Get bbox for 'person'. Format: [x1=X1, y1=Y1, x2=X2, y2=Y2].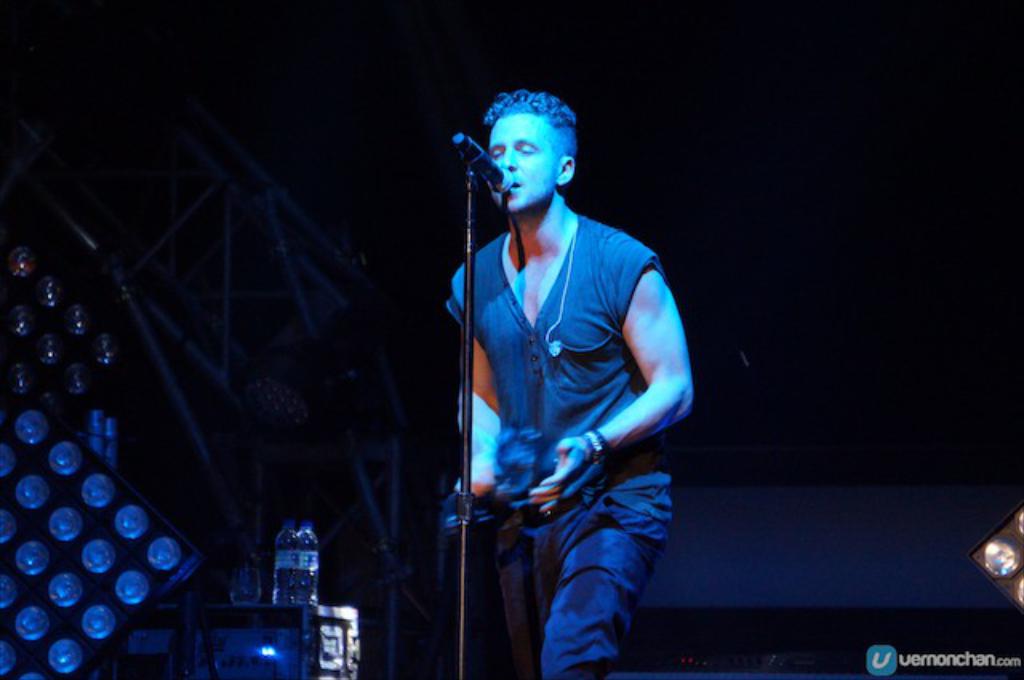
[x1=443, y1=91, x2=694, y2=678].
